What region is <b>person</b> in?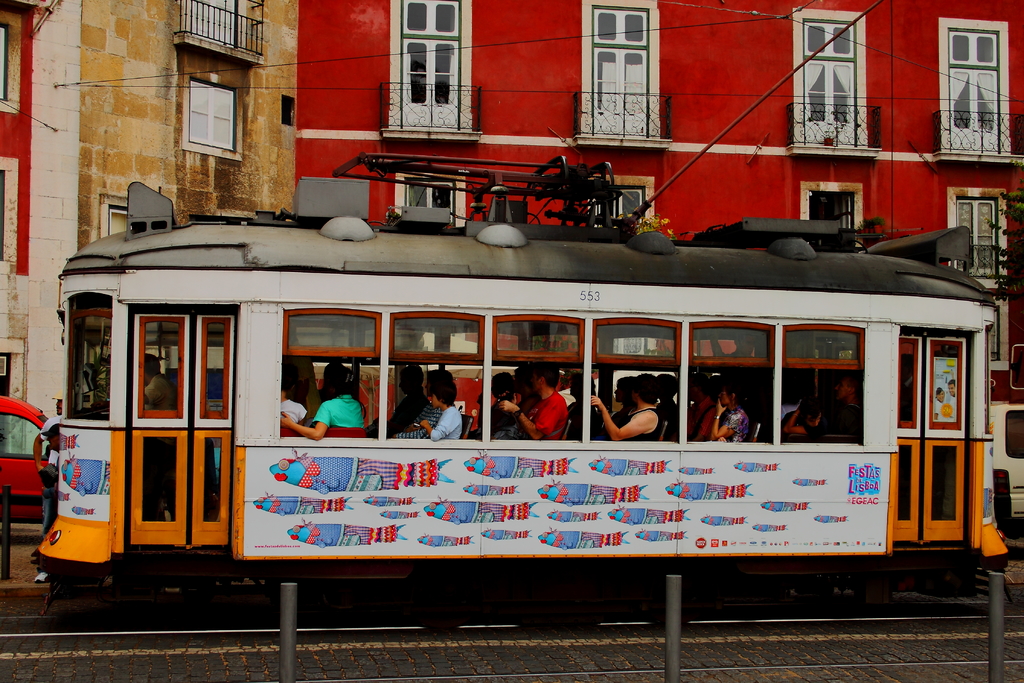
[x1=592, y1=371, x2=659, y2=445].
